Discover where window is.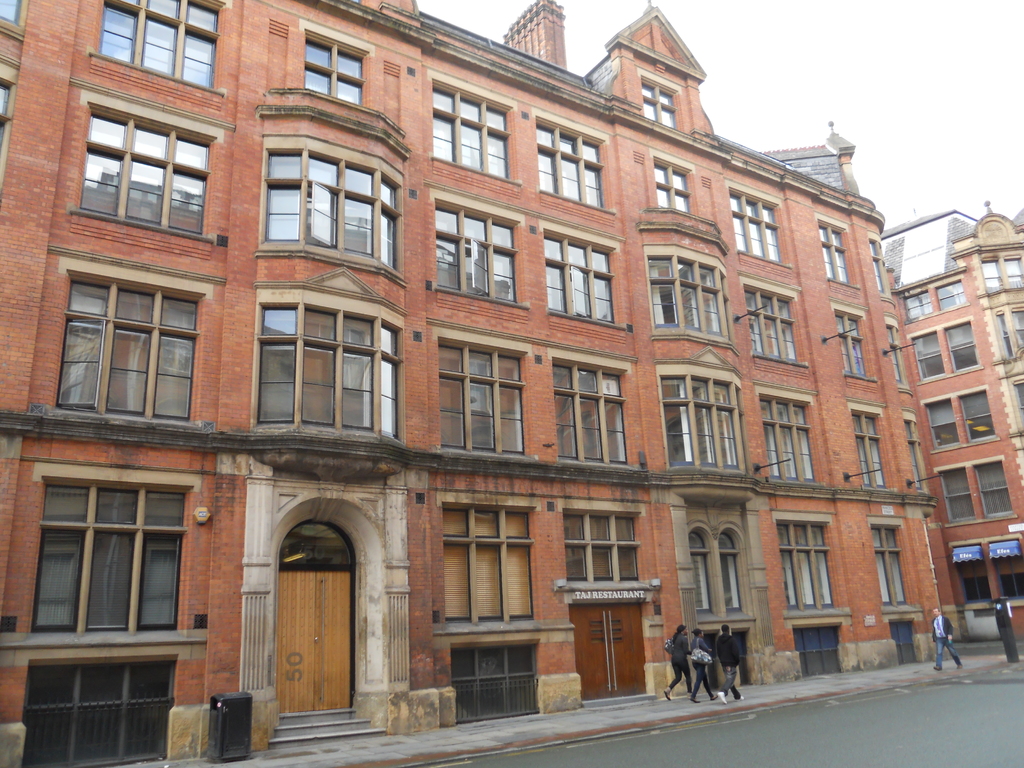
Discovered at 899:269:968:326.
